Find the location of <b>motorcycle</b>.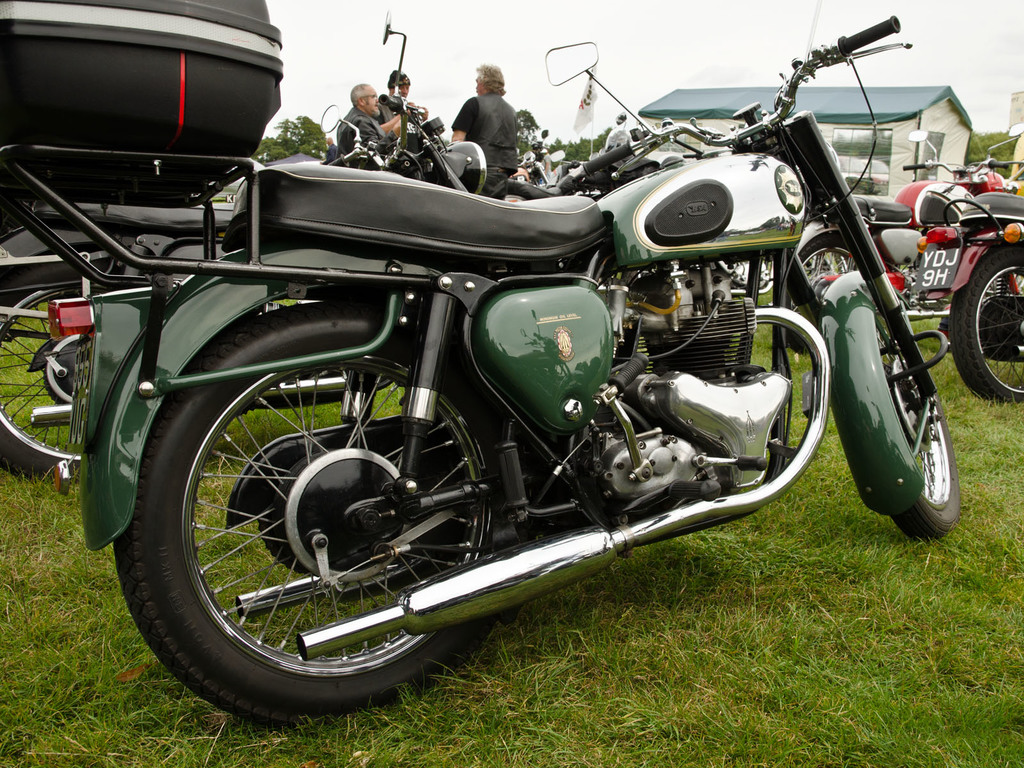
Location: detection(2, 22, 488, 491).
